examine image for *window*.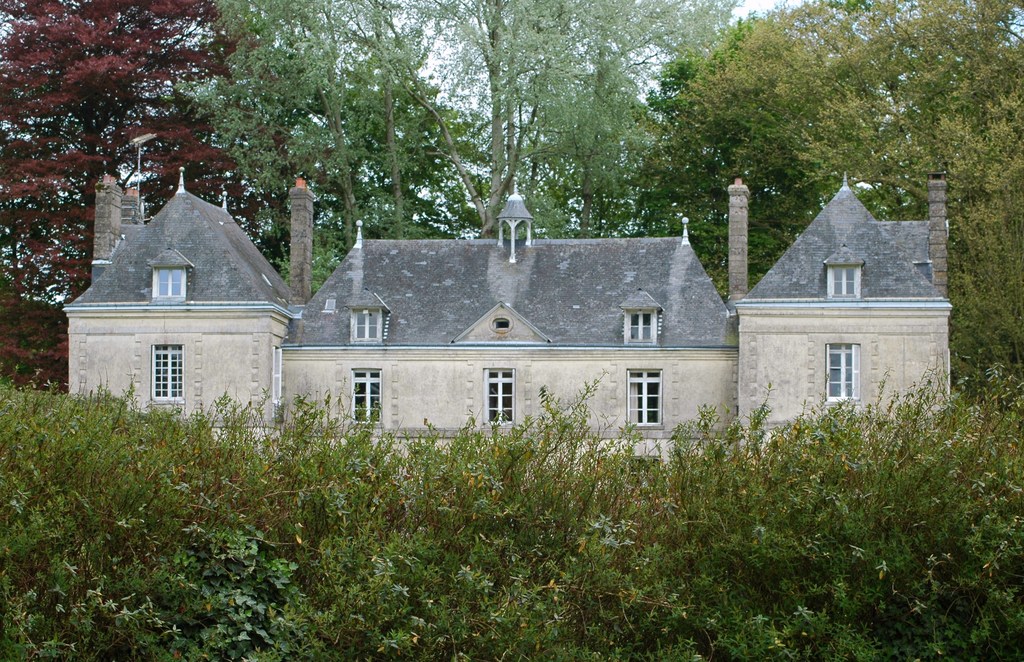
Examination result: [628, 310, 655, 339].
